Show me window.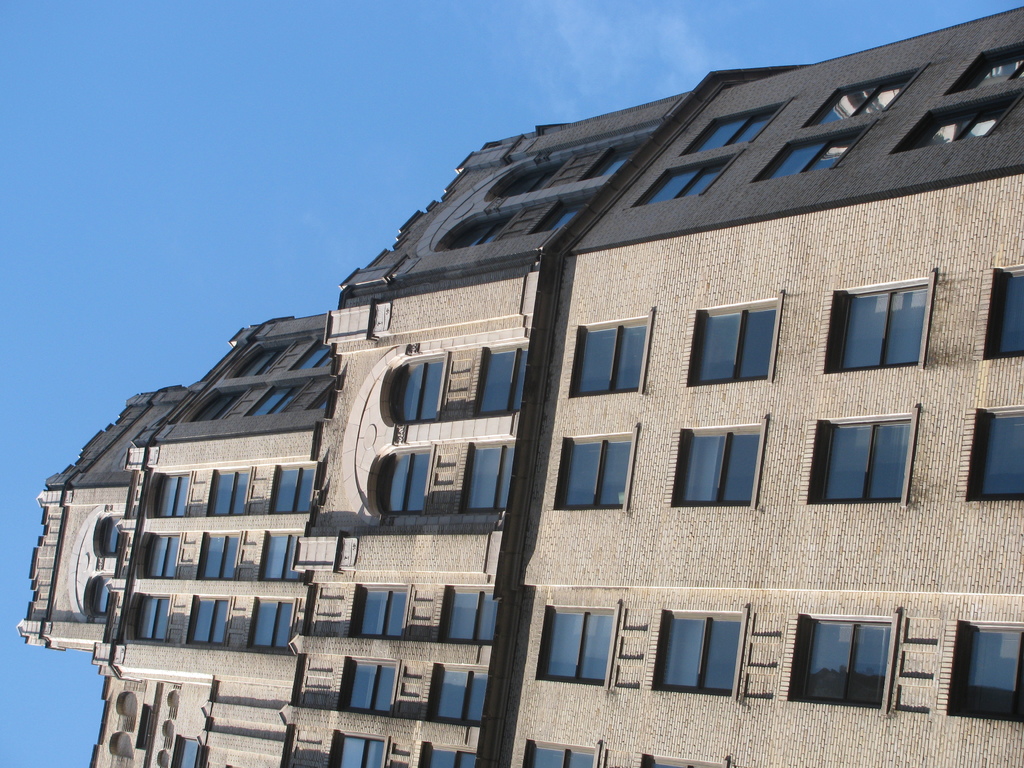
window is here: pyautogui.locateOnScreen(292, 342, 330, 367).
